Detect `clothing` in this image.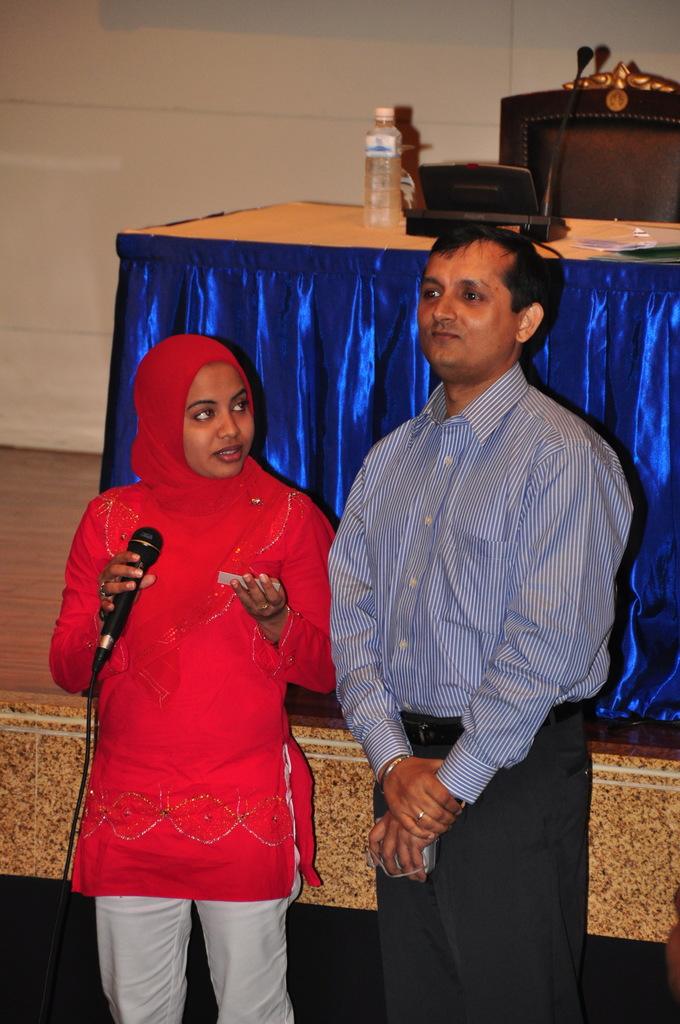
Detection: 51:477:335:1023.
